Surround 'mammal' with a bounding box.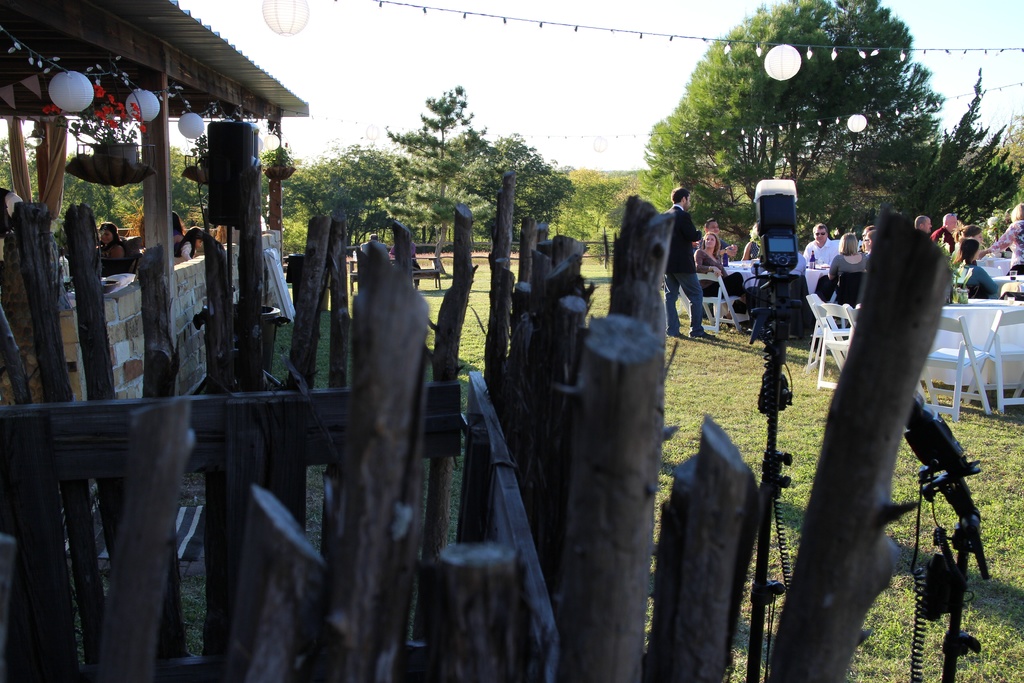
97:223:127:258.
